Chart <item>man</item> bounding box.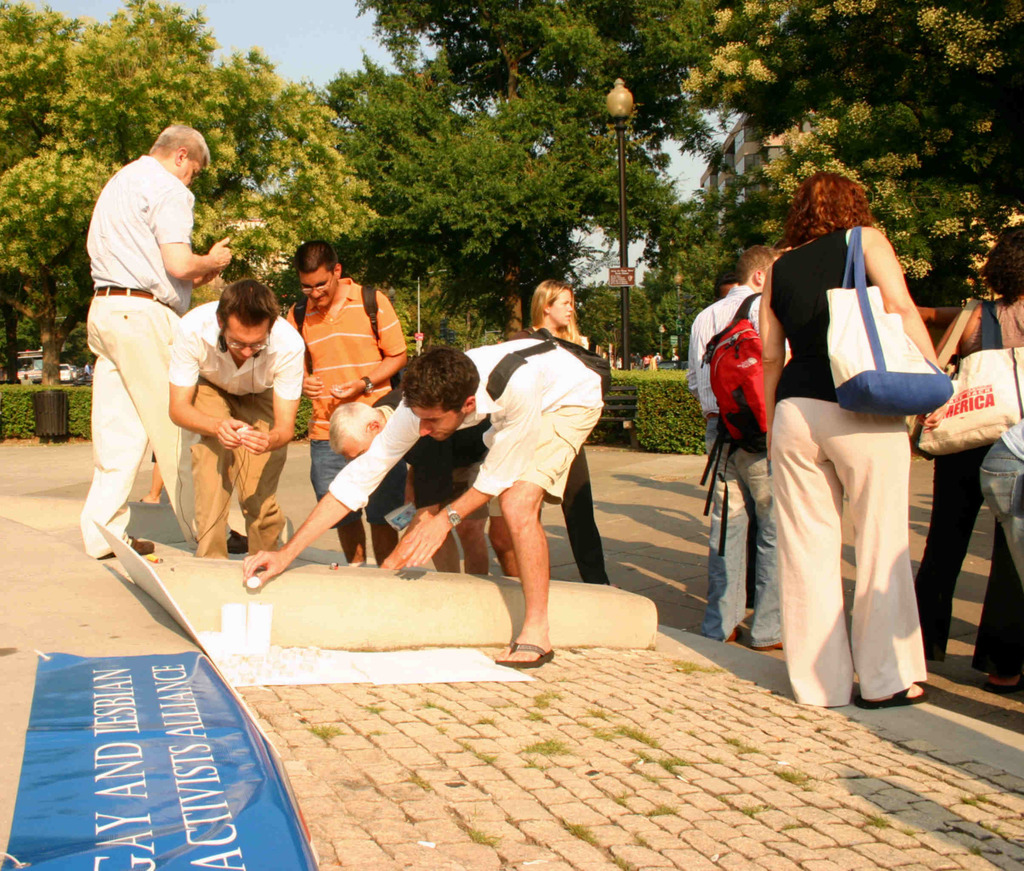
Charted: Rect(276, 237, 414, 572).
